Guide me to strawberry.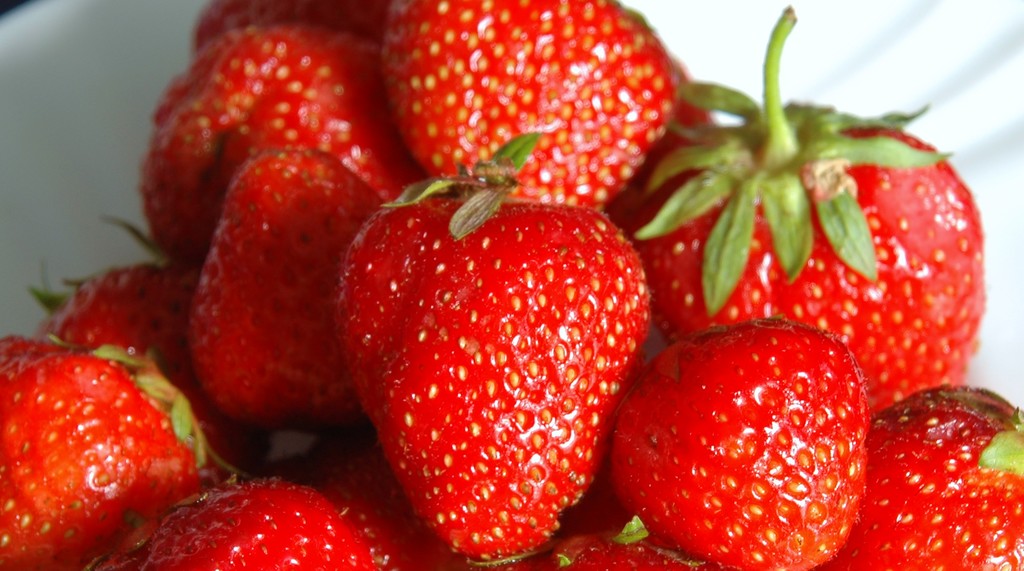
Guidance: locate(22, 258, 283, 469).
